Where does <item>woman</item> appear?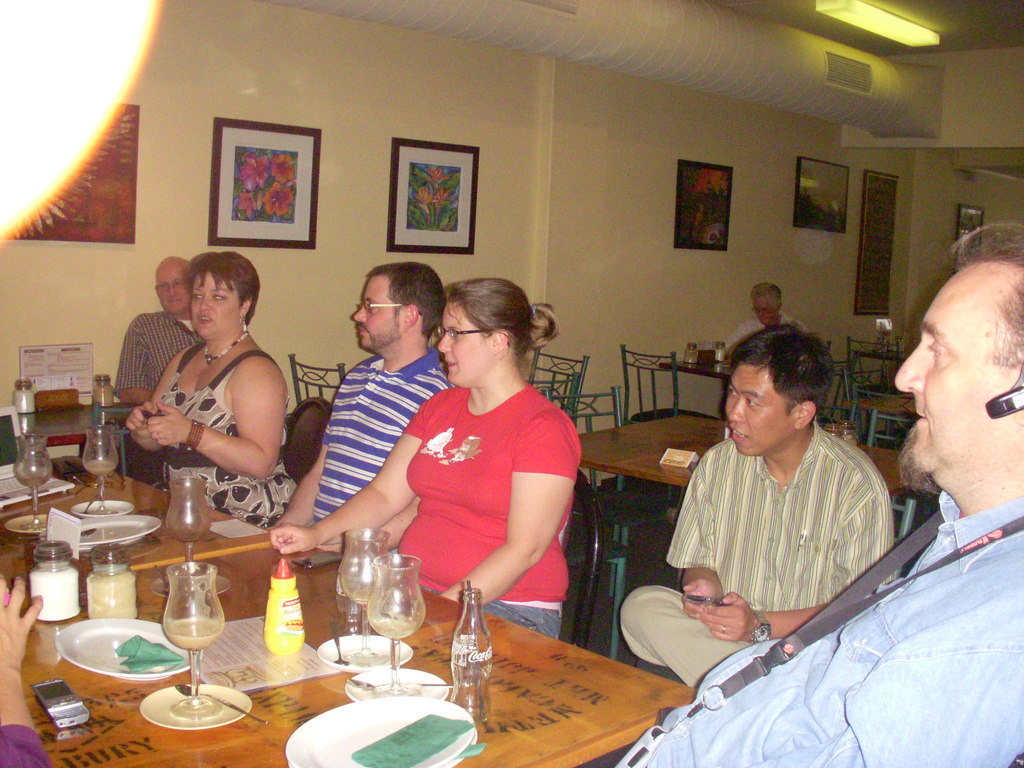
Appears at [351,274,594,652].
